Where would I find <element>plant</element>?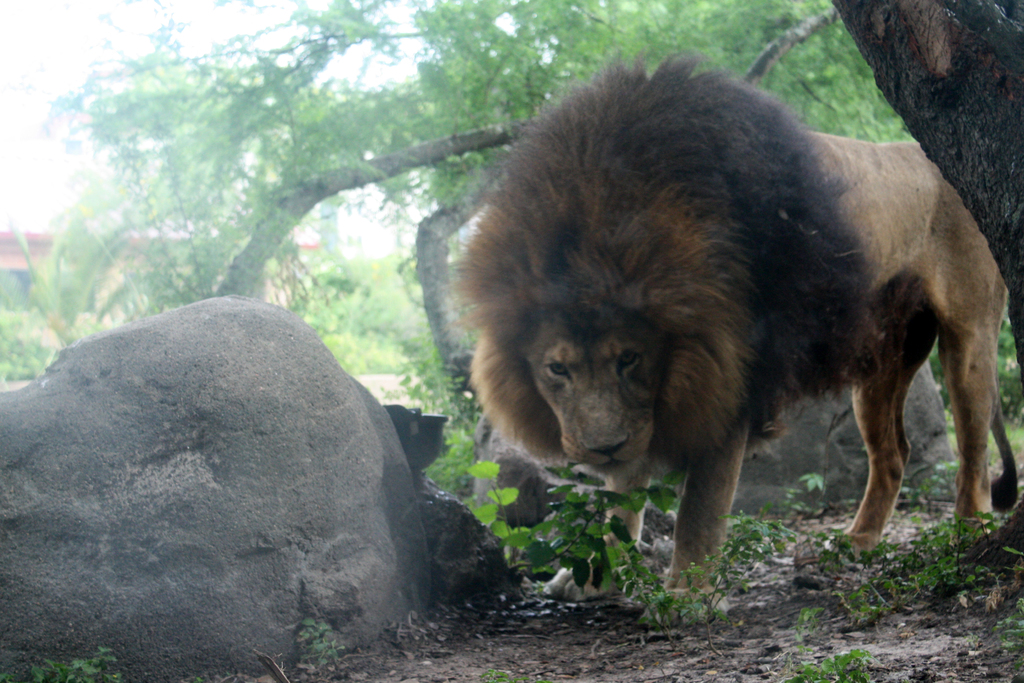
At 985, 597, 1023, 677.
